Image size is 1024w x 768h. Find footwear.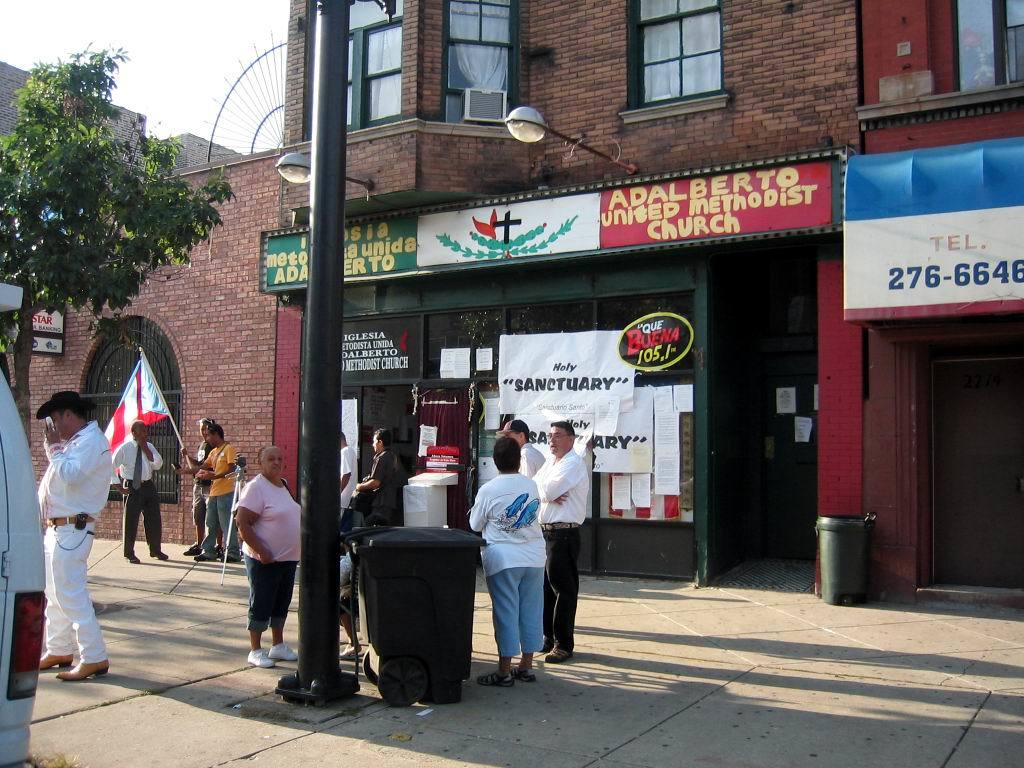
[x1=473, y1=664, x2=510, y2=688].
